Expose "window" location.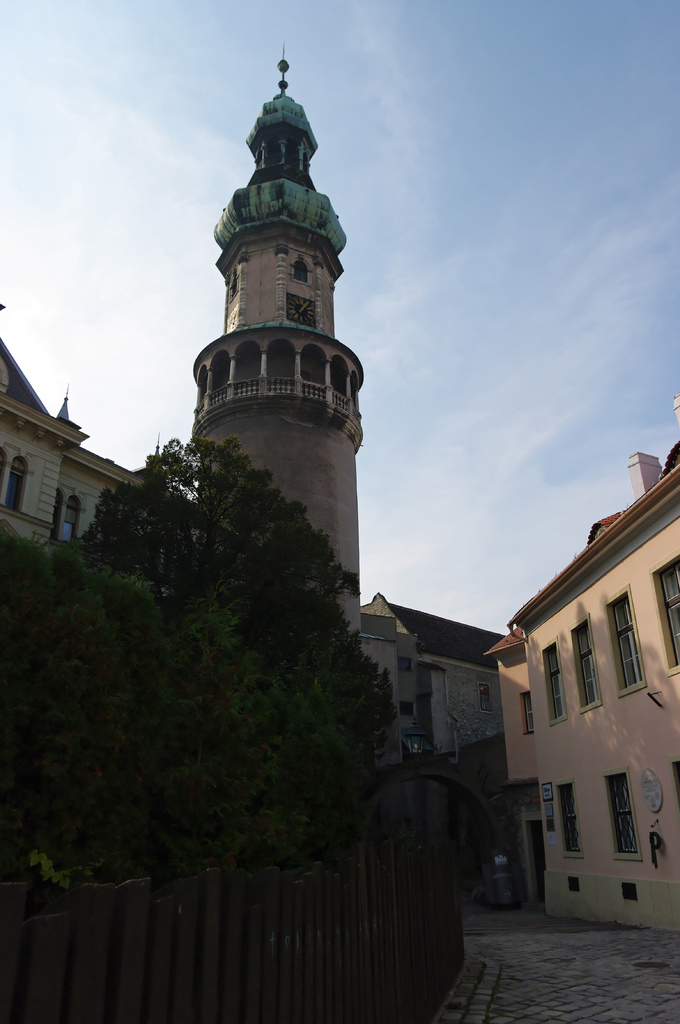
Exposed at (x1=567, y1=616, x2=605, y2=707).
